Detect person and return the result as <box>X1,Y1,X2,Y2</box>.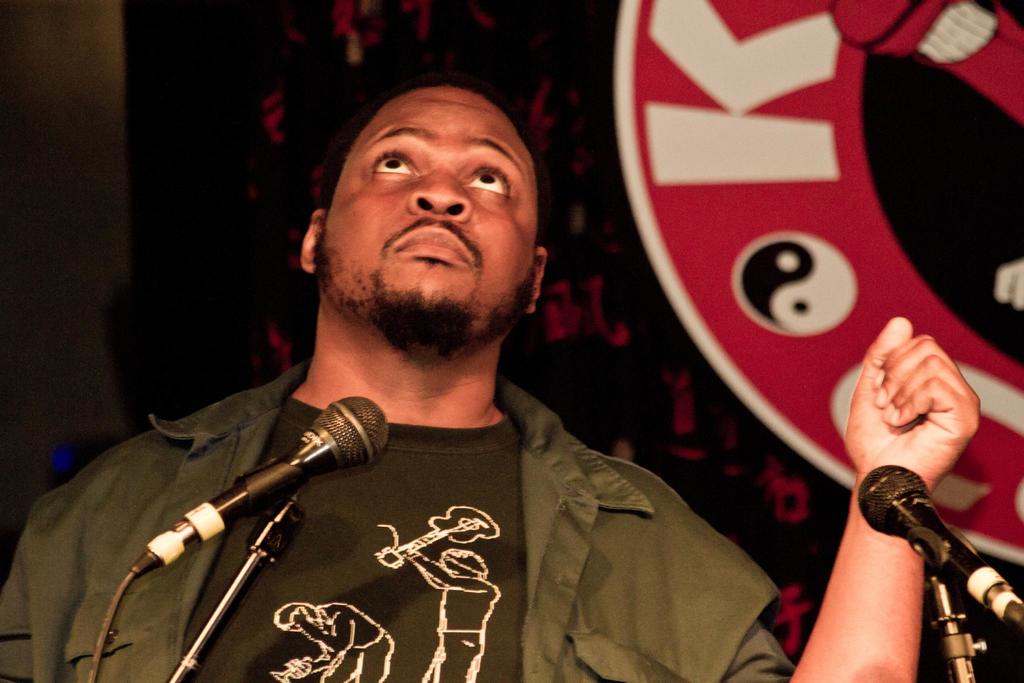
<box>0,74,985,682</box>.
